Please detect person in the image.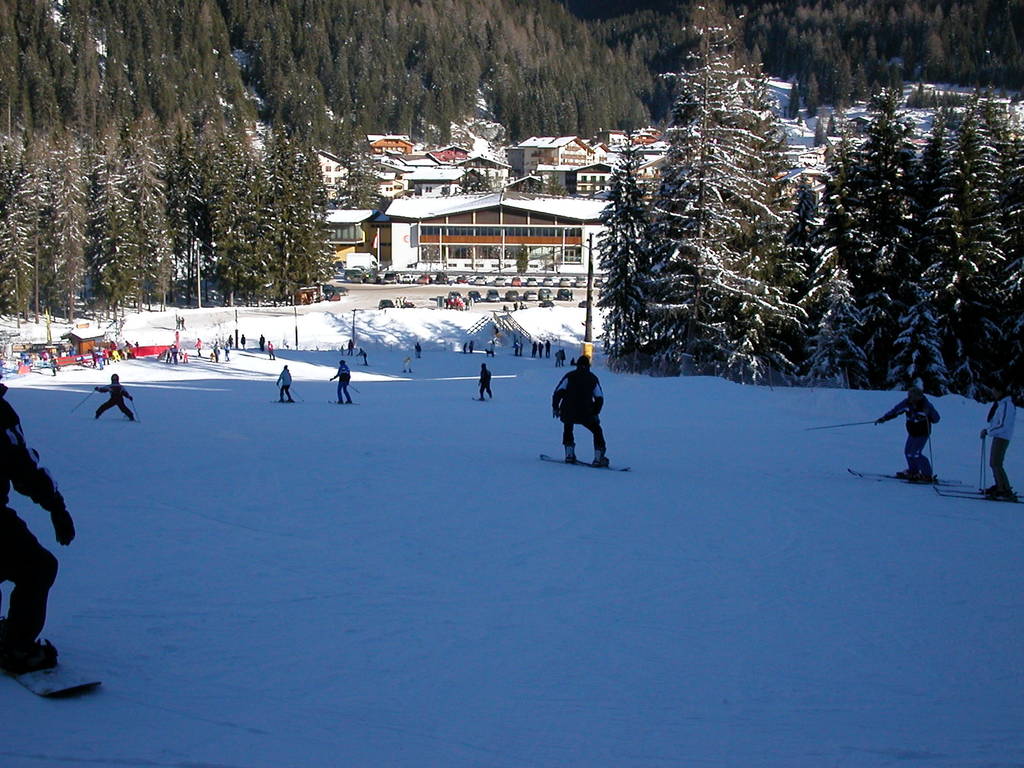
[355,344,369,364].
